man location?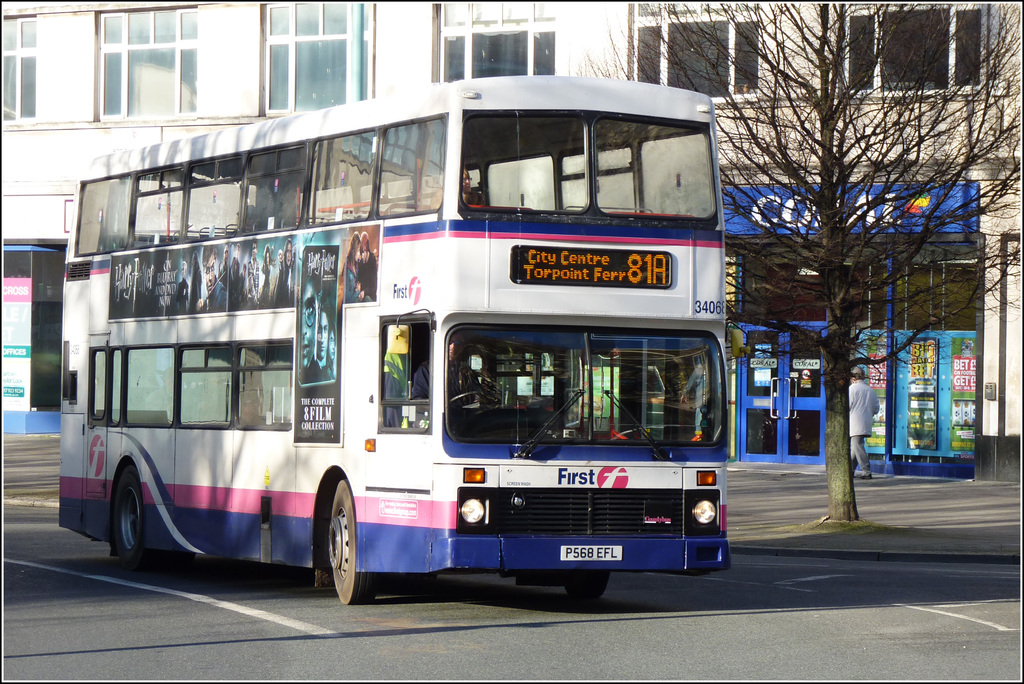
l=172, t=263, r=198, b=316
